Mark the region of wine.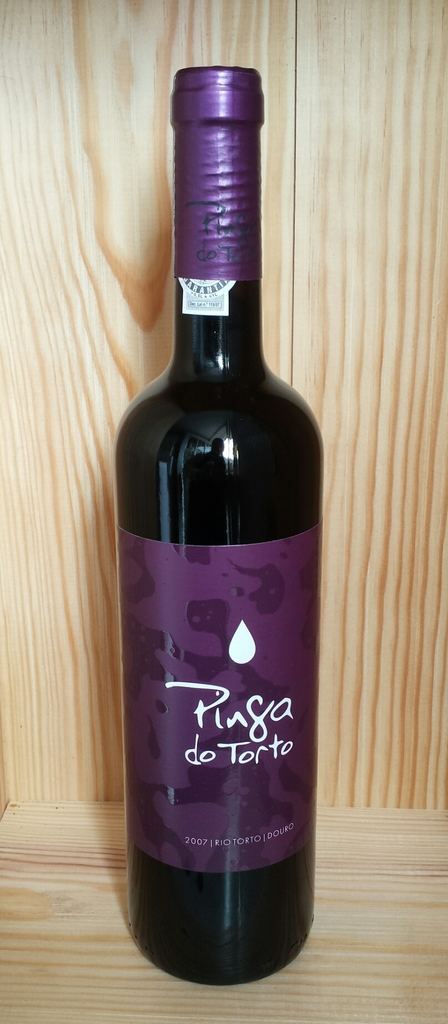
Region: 106/64/319/989.
